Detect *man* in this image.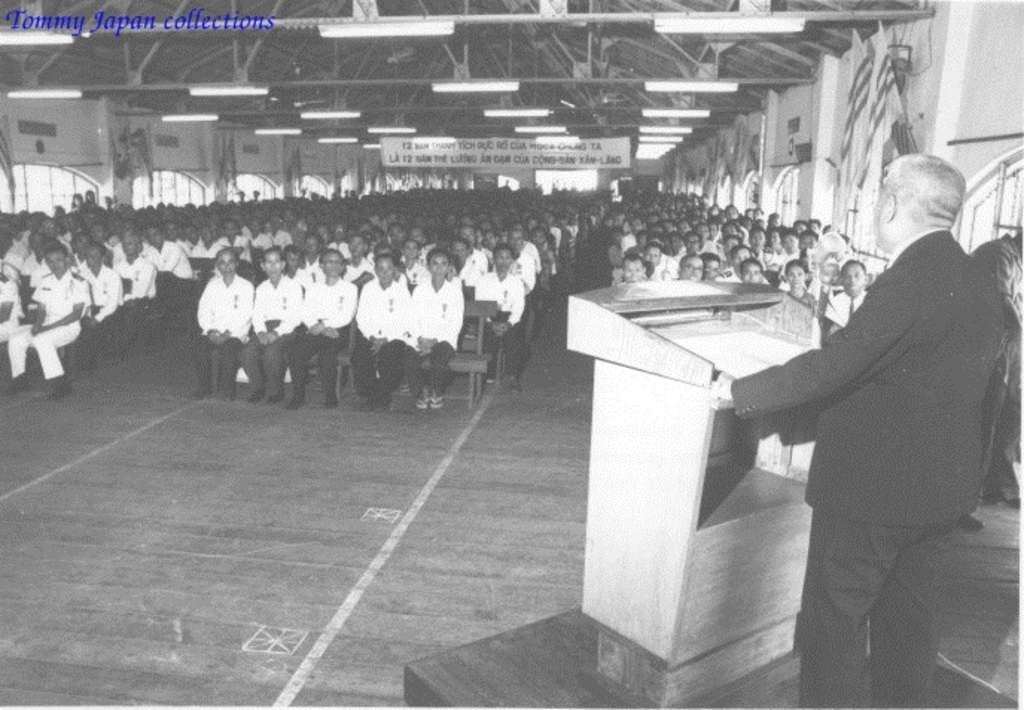
Detection: x1=647, y1=241, x2=664, y2=265.
